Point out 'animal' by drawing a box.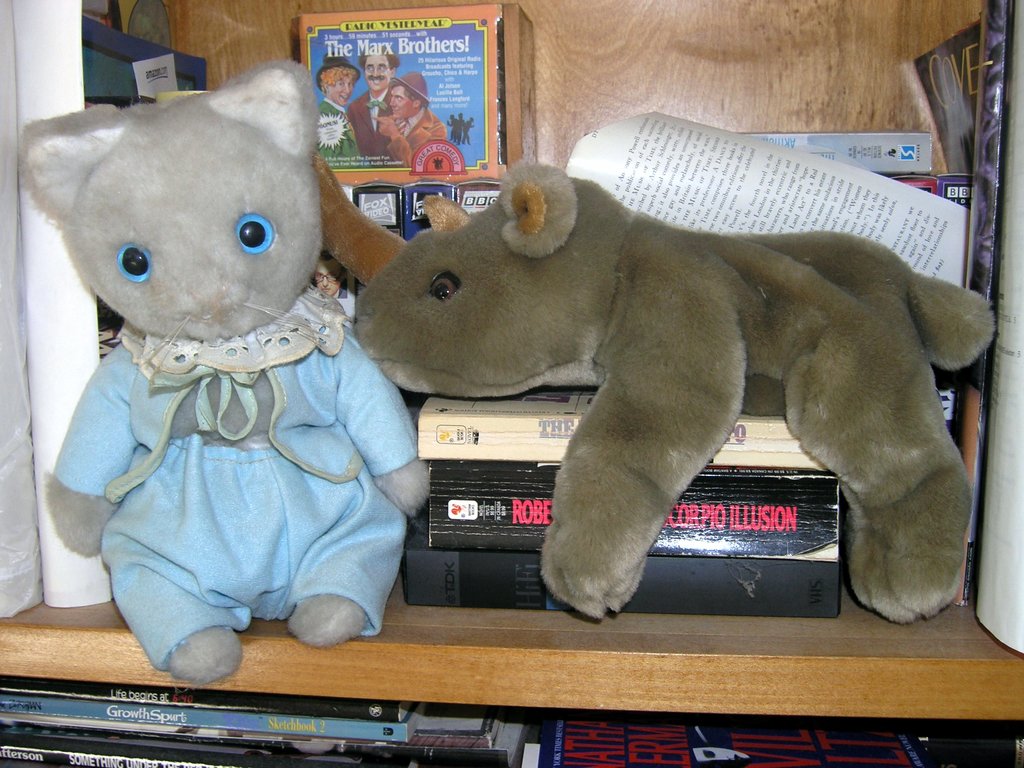
344 156 1009 608.
